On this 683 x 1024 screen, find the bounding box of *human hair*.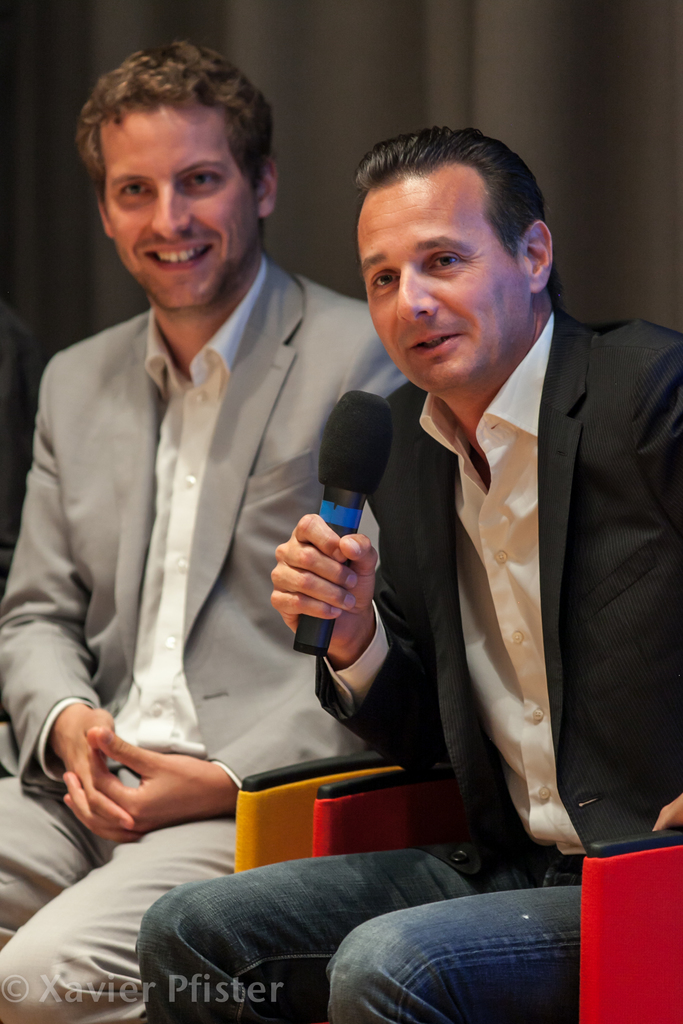
Bounding box: select_region(73, 34, 275, 240).
